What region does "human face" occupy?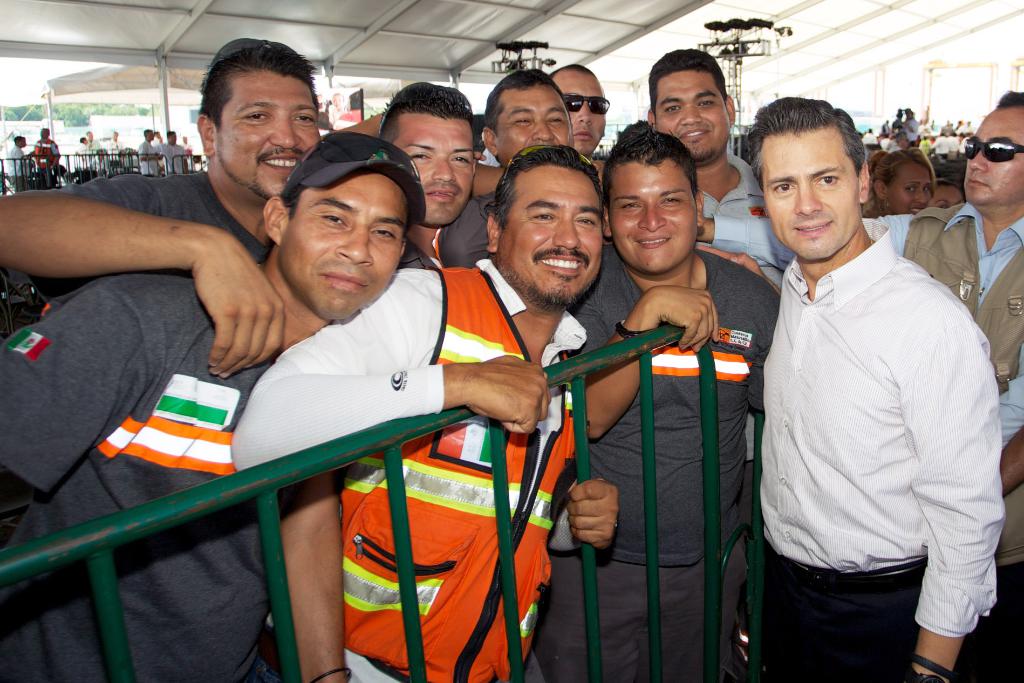
[left=284, top=165, right=406, bottom=327].
